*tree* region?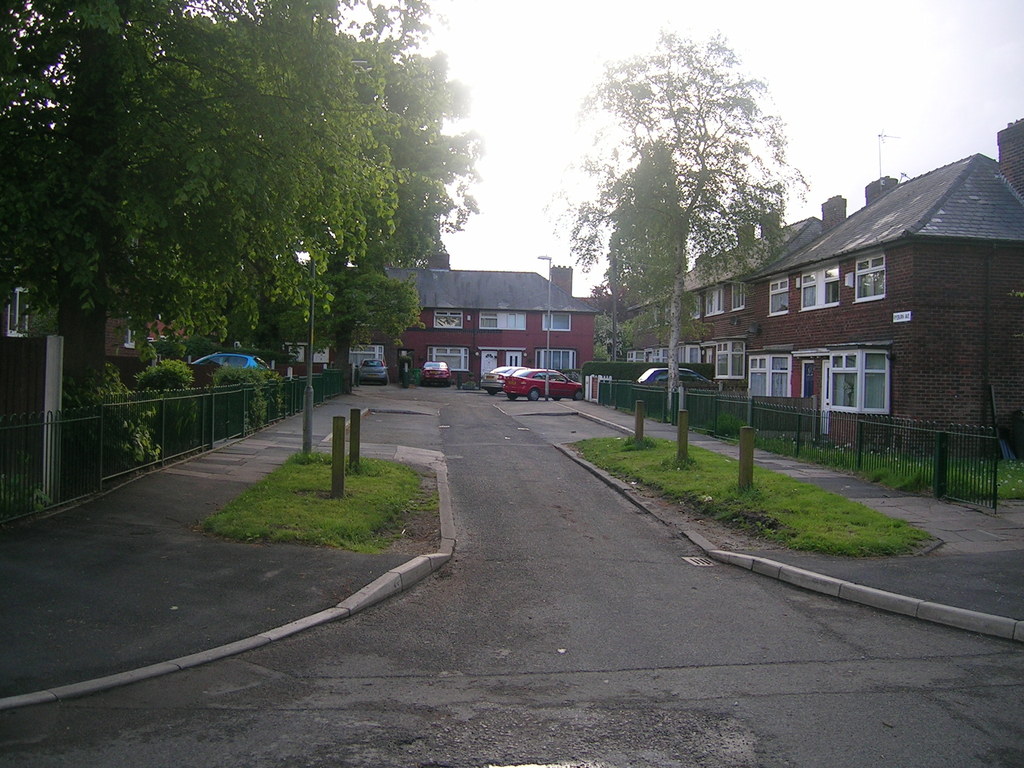
(608,138,686,319)
